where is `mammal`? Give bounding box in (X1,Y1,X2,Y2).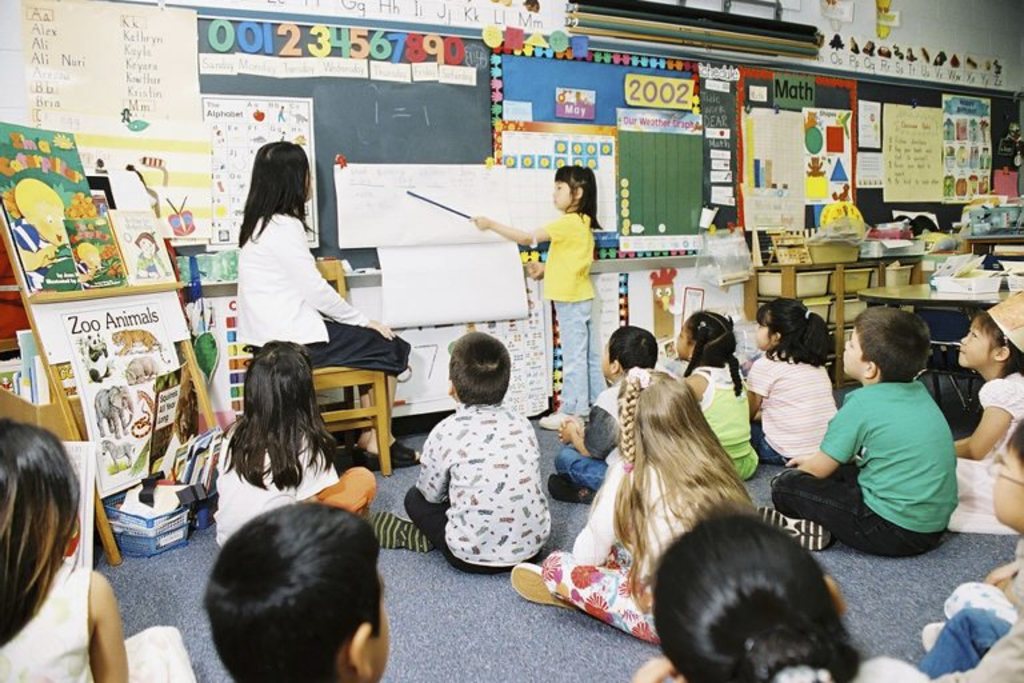
(925,556,1020,654).
